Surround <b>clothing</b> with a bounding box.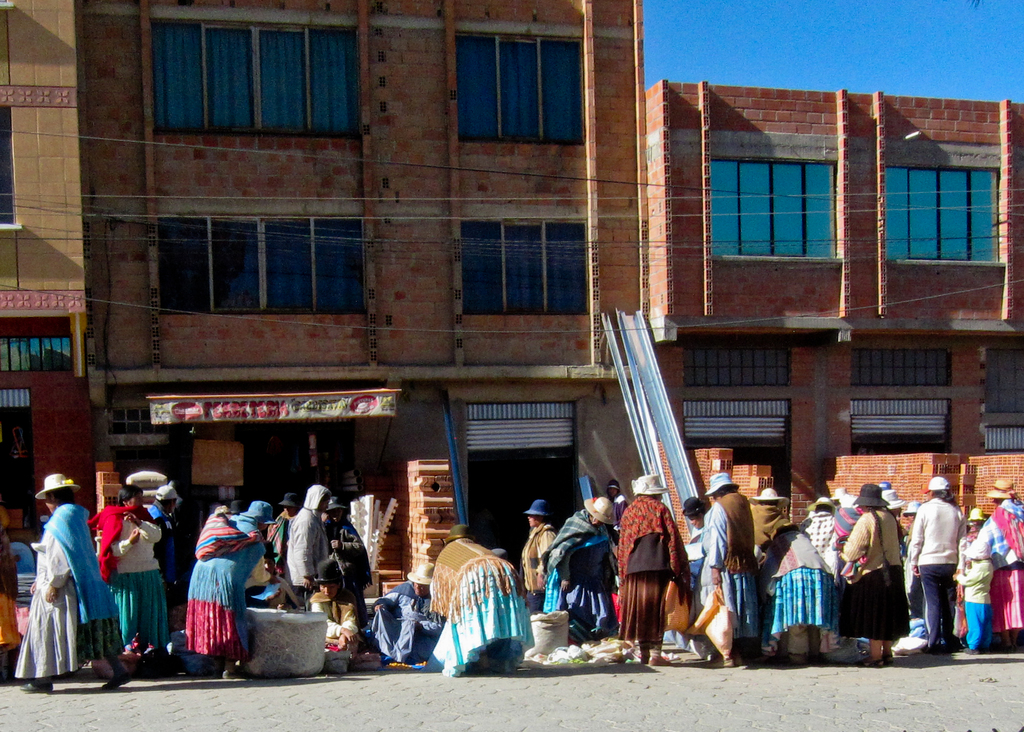
bbox=(619, 493, 684, 648).
